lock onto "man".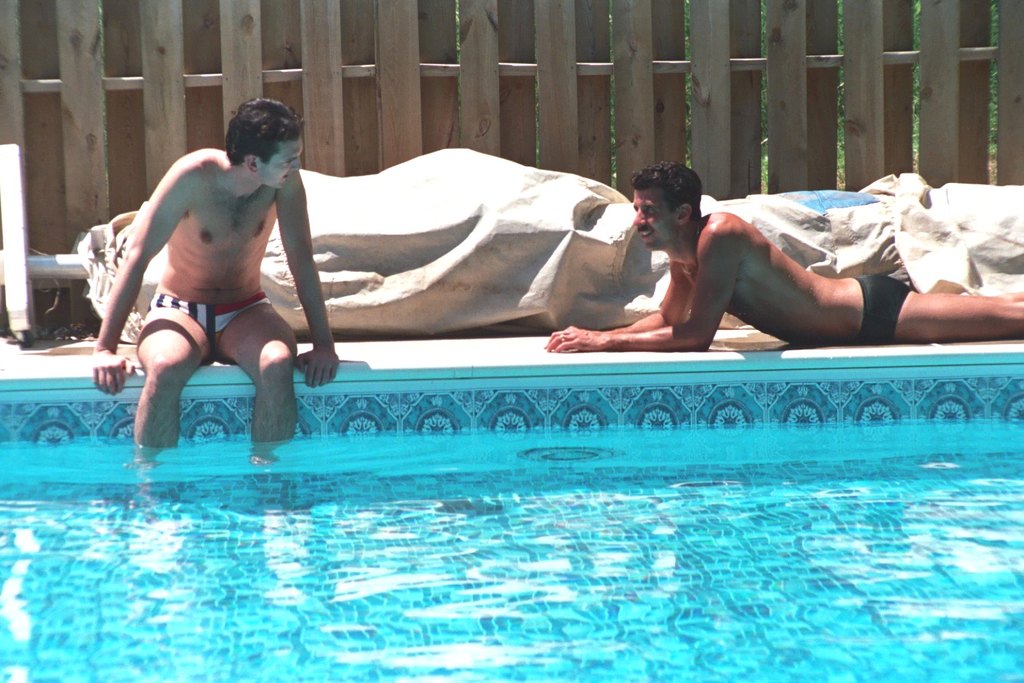
Locked: <bbox>89, 95, 330, 456</bbox>.
